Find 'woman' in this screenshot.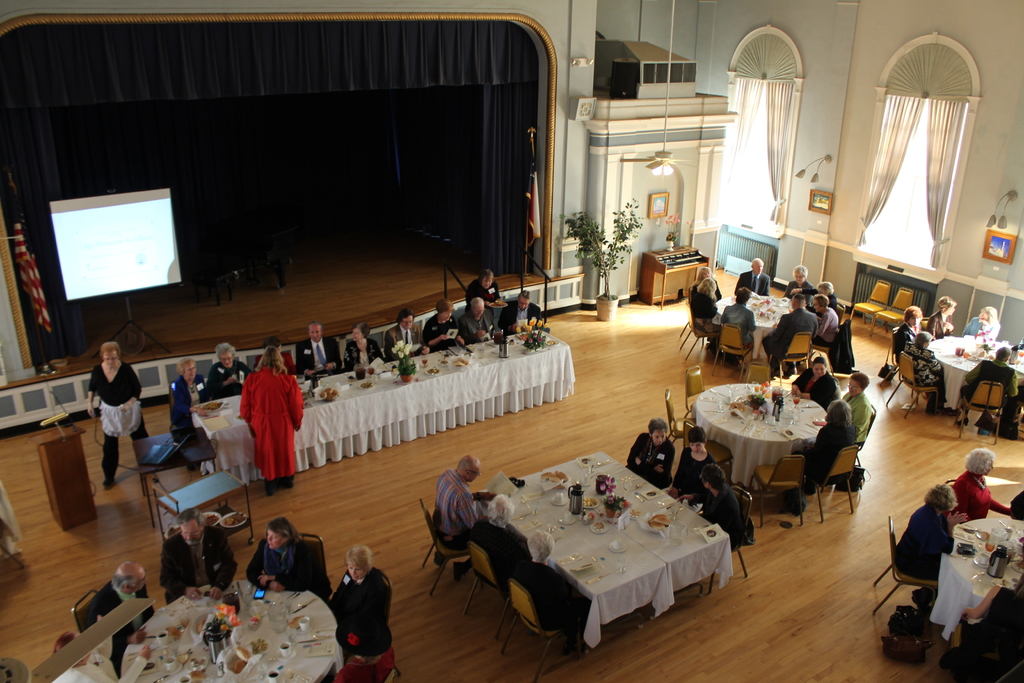
The bounding box for 'woman' is region(52, 633, 151, 682).
